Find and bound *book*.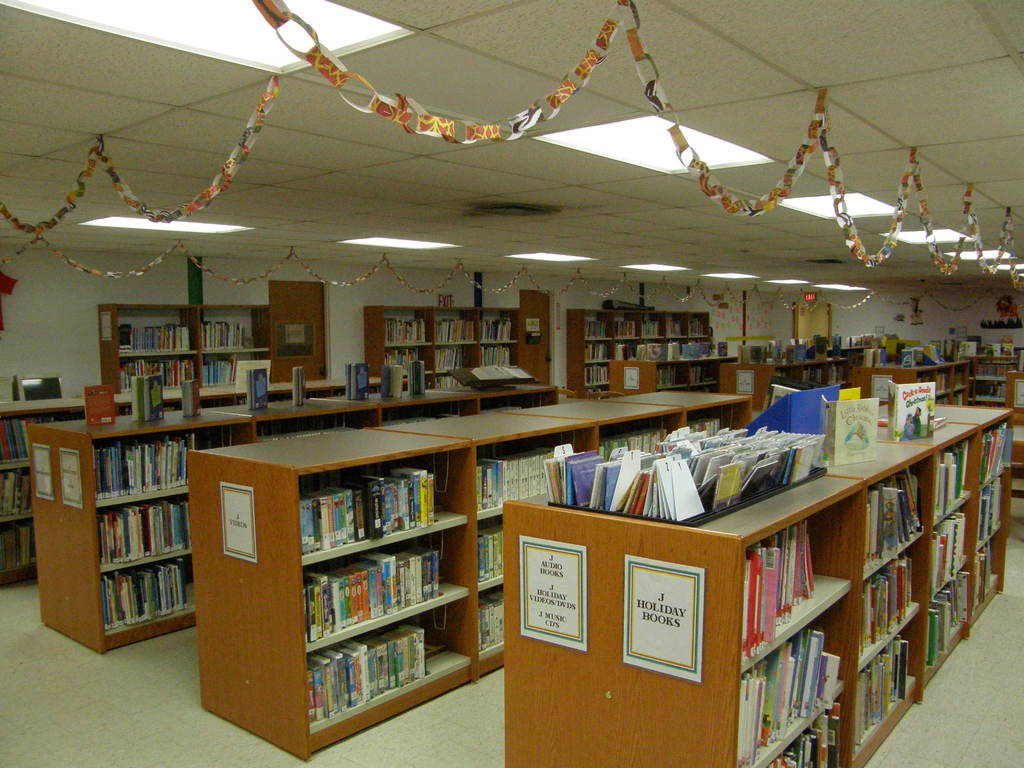
Bound: 411,362,426,398.
